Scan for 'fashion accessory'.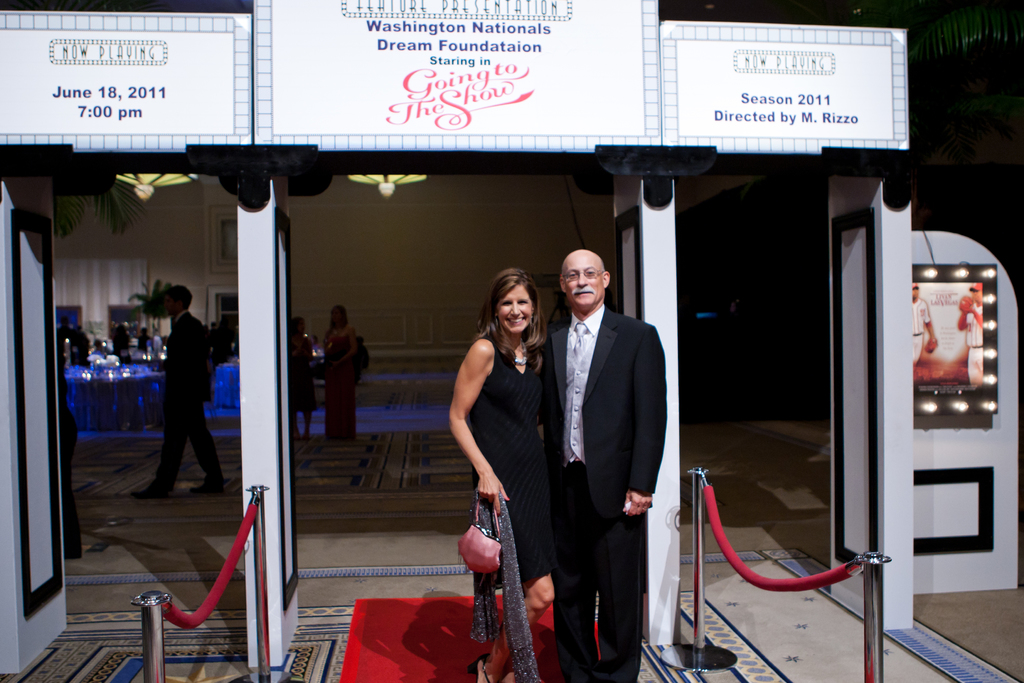
Scan result: 531,315,532,325.
